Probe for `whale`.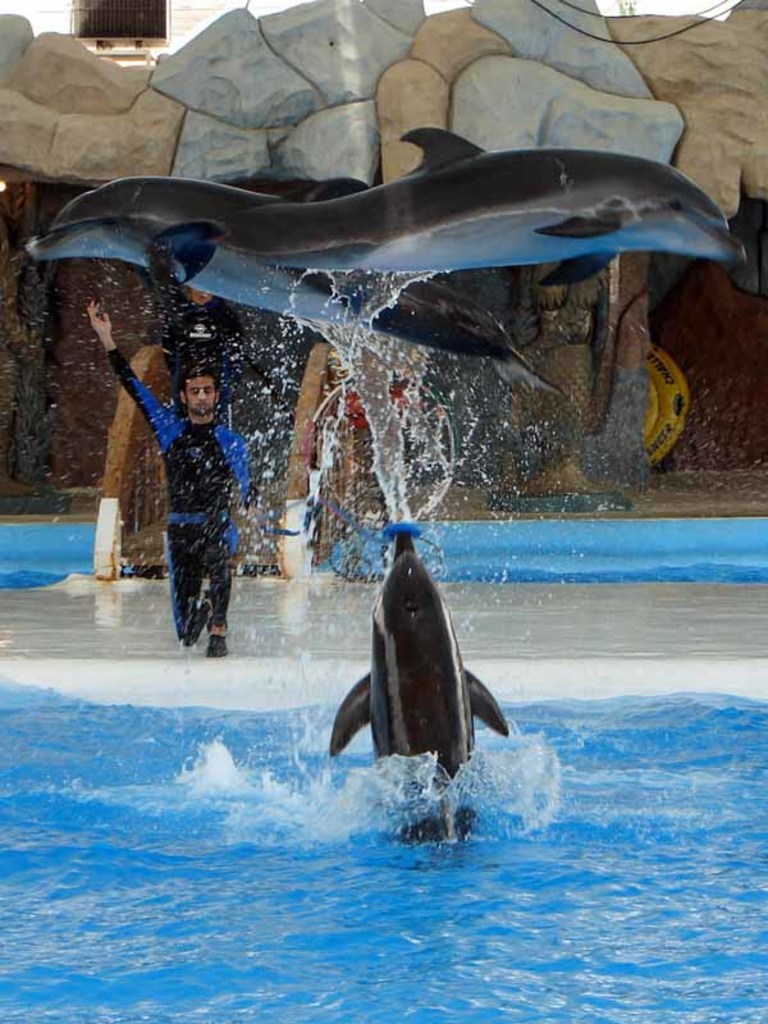
Probe result: Rect(328, 531, 511, 836).
